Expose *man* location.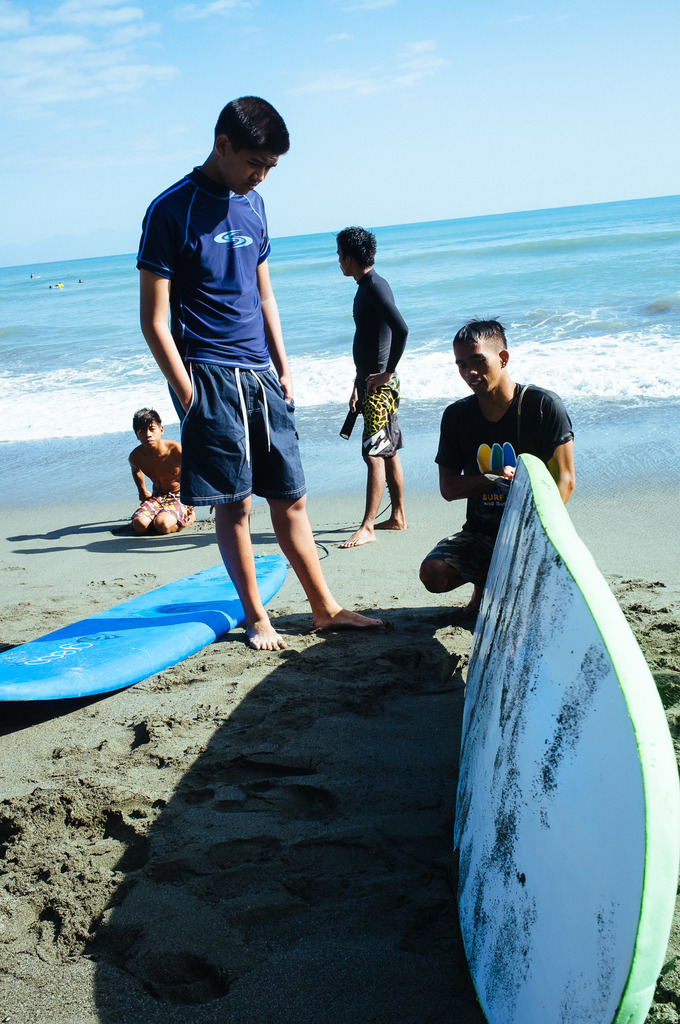
Exposed at (left=419, top=317, right=579, bottom=615).
